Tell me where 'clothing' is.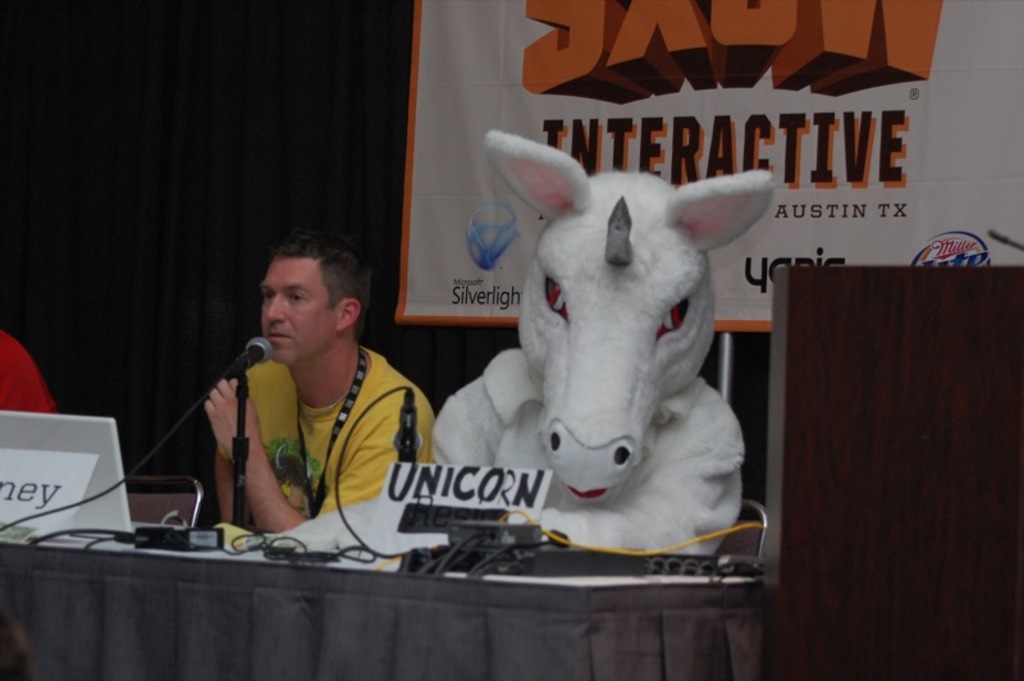
'clothing' is at Rect(0, 332, 63, 420).
